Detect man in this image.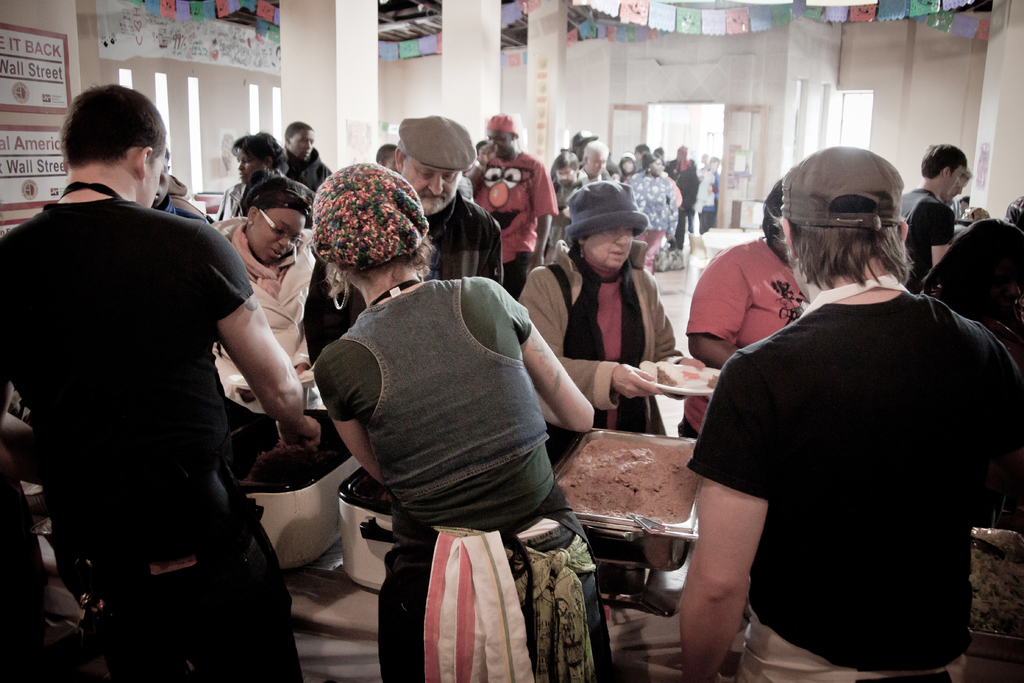
Detection: 278 120 336 200.
